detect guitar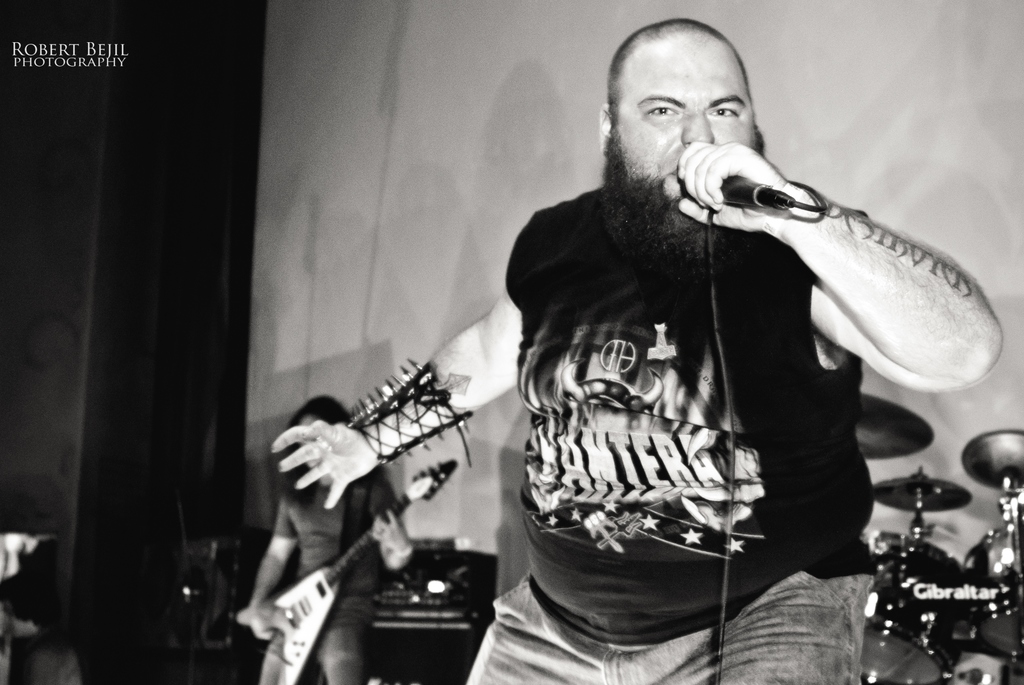
[236, 454, 460, 684]
